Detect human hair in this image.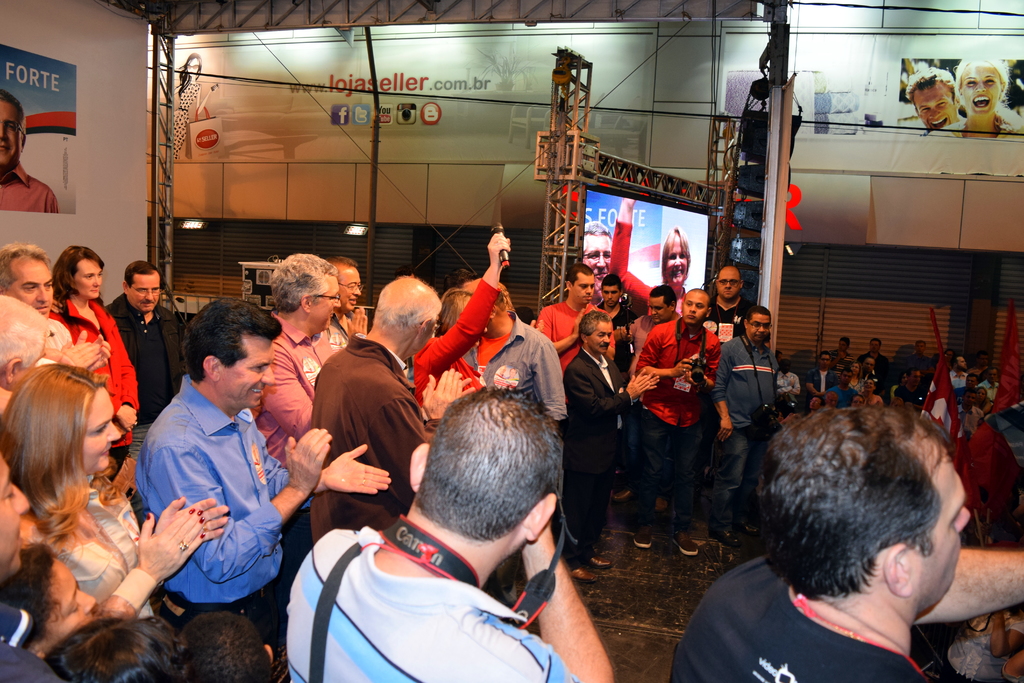
Detection: 181 607 274 682.
